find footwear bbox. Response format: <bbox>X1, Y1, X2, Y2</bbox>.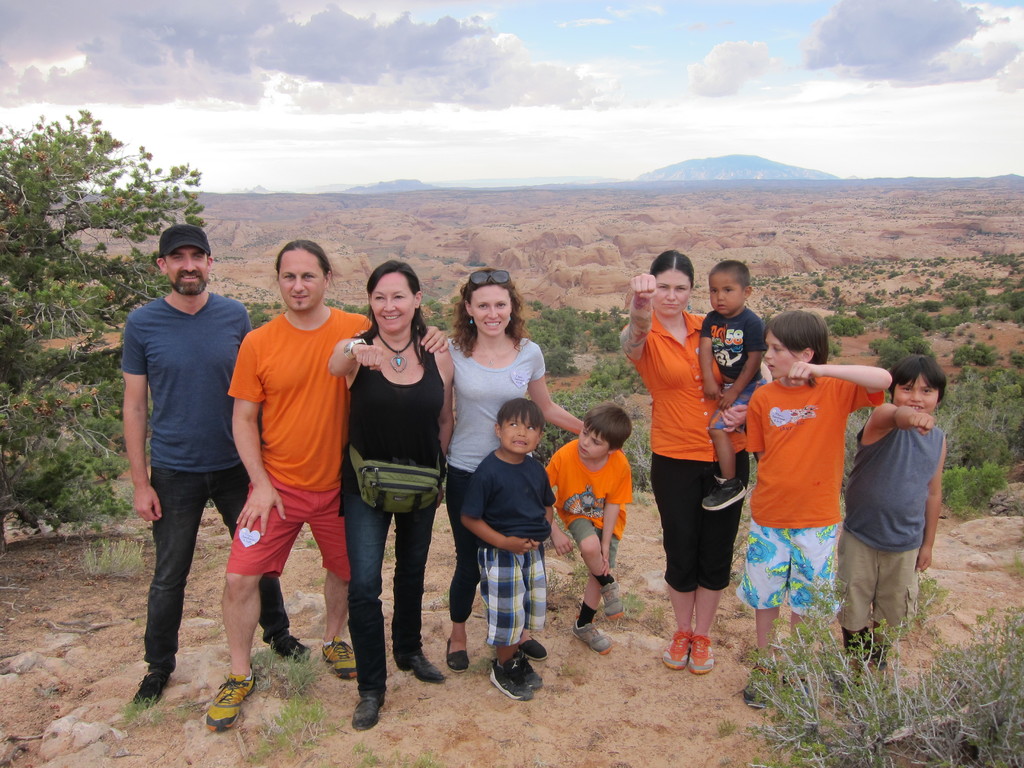
<bbox>488, 655, 534, 701</bbox>.
